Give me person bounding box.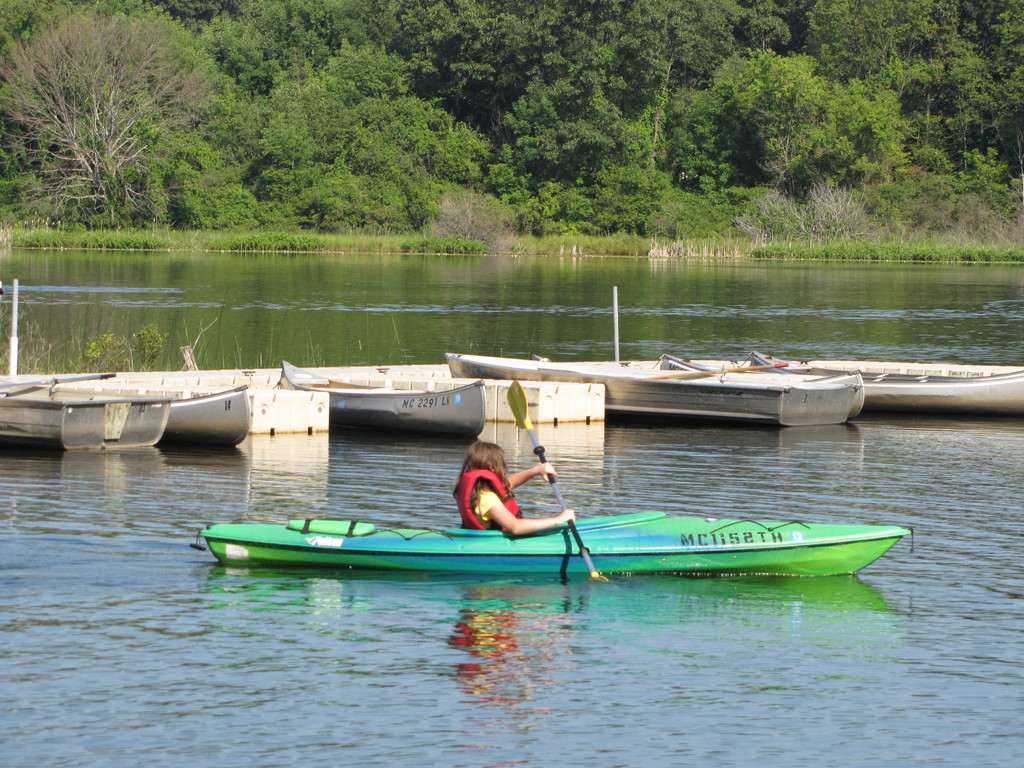
{"left": 450, "top": 437, "right": 581, "bottom": 541}.
